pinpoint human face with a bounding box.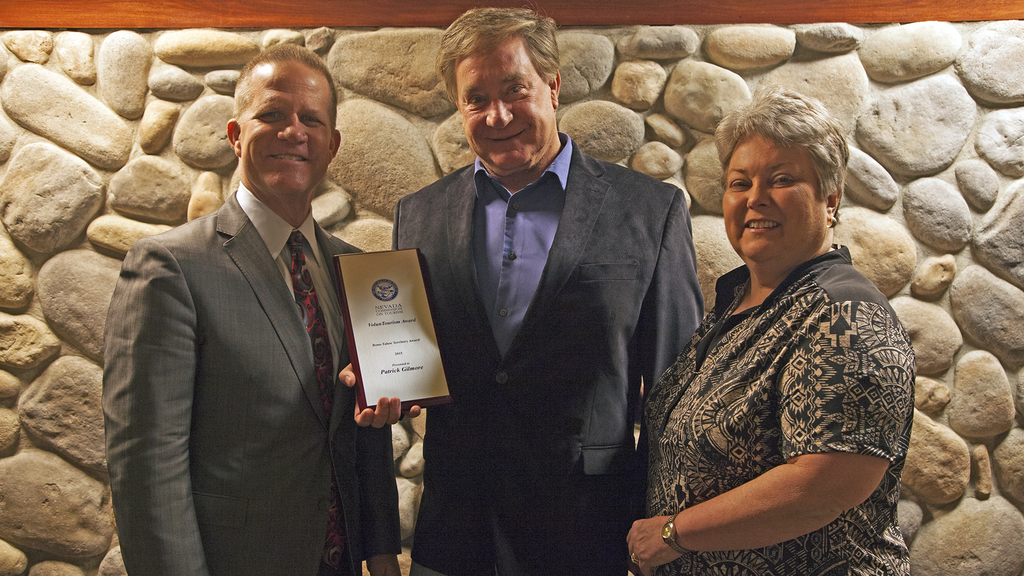
detection(455, 45, 550, 175).
